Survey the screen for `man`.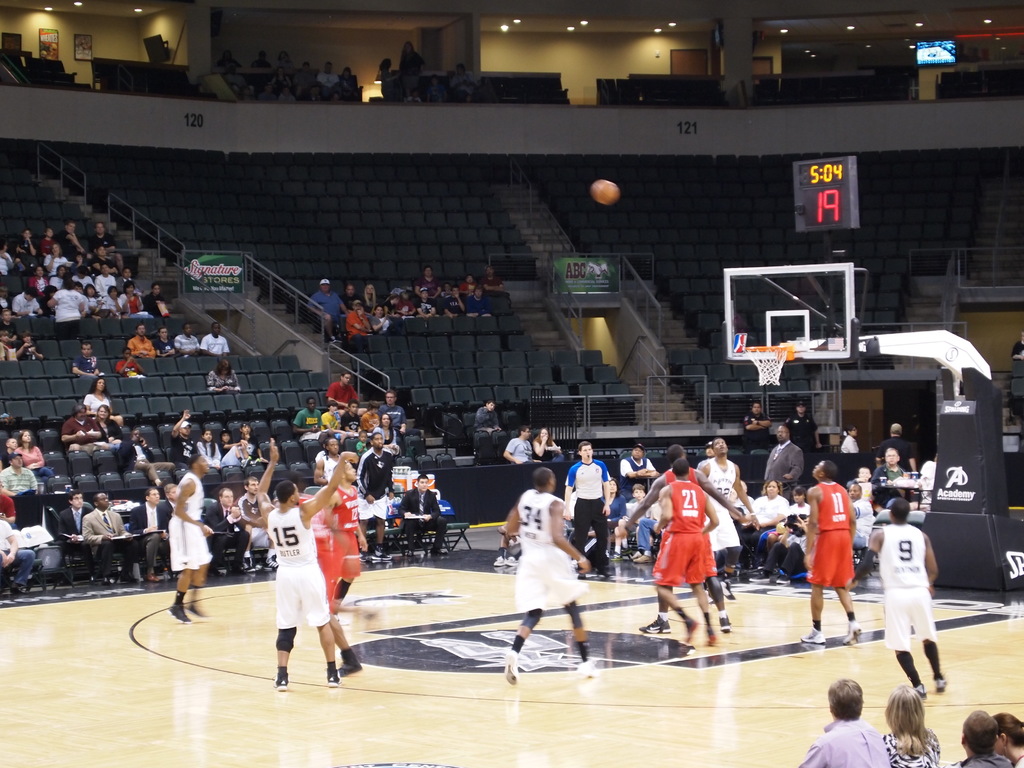
Survey found: (116, 429, 168, 481).
